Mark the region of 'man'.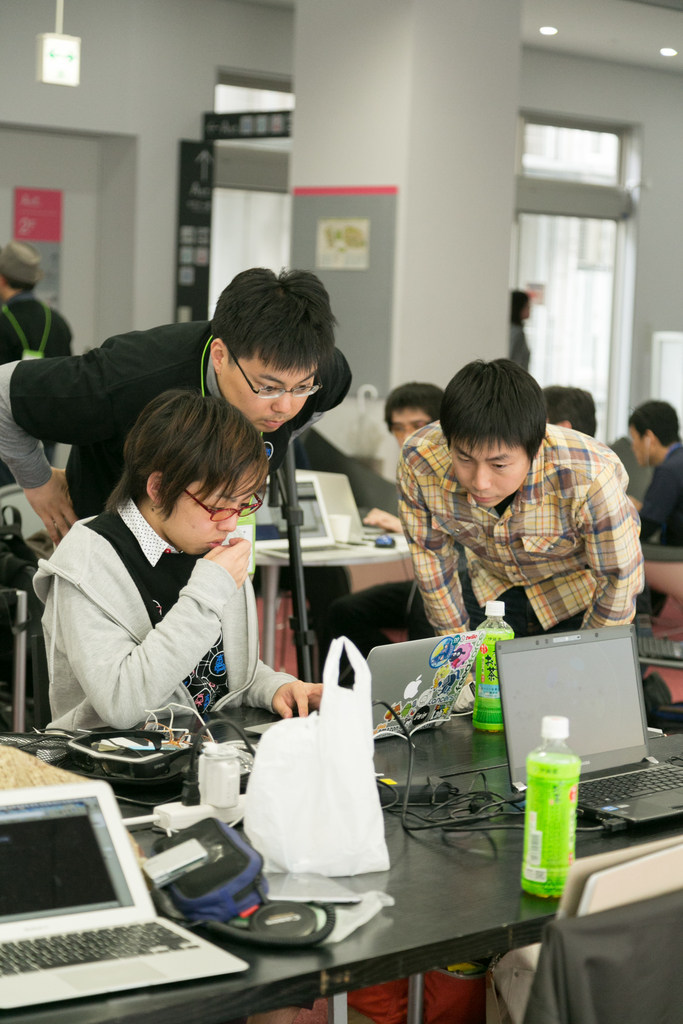
Region: 0/264/351/547.
